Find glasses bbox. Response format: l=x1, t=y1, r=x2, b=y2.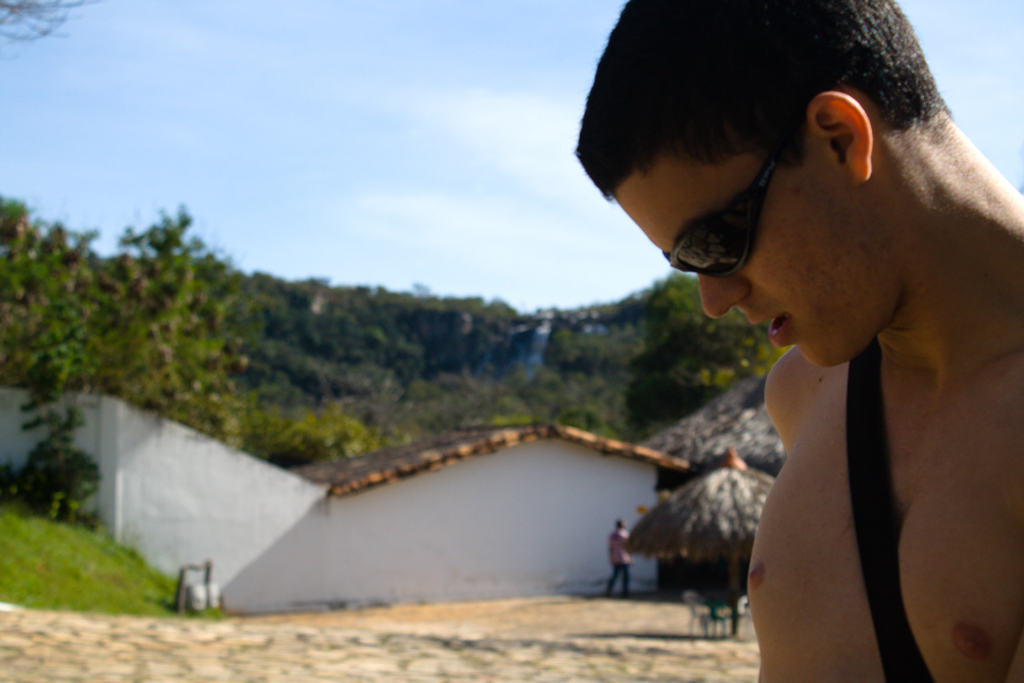
l=666, t=104, r=812, b=281.
